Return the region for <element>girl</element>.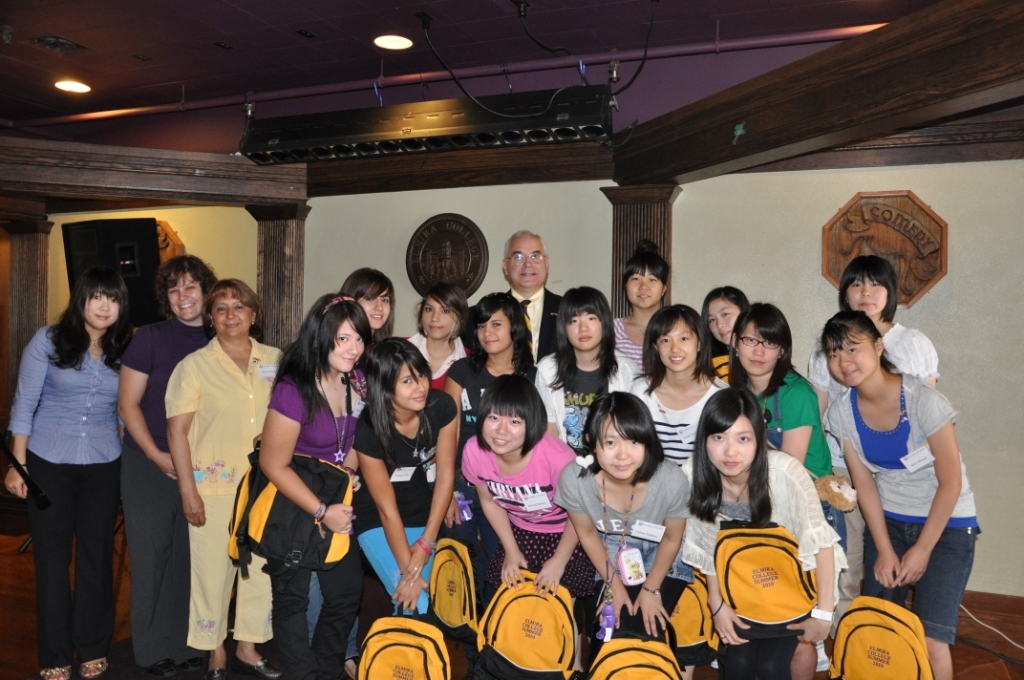
{"left": 256, "top": 293, "right": 376, "bottom": 676}.
